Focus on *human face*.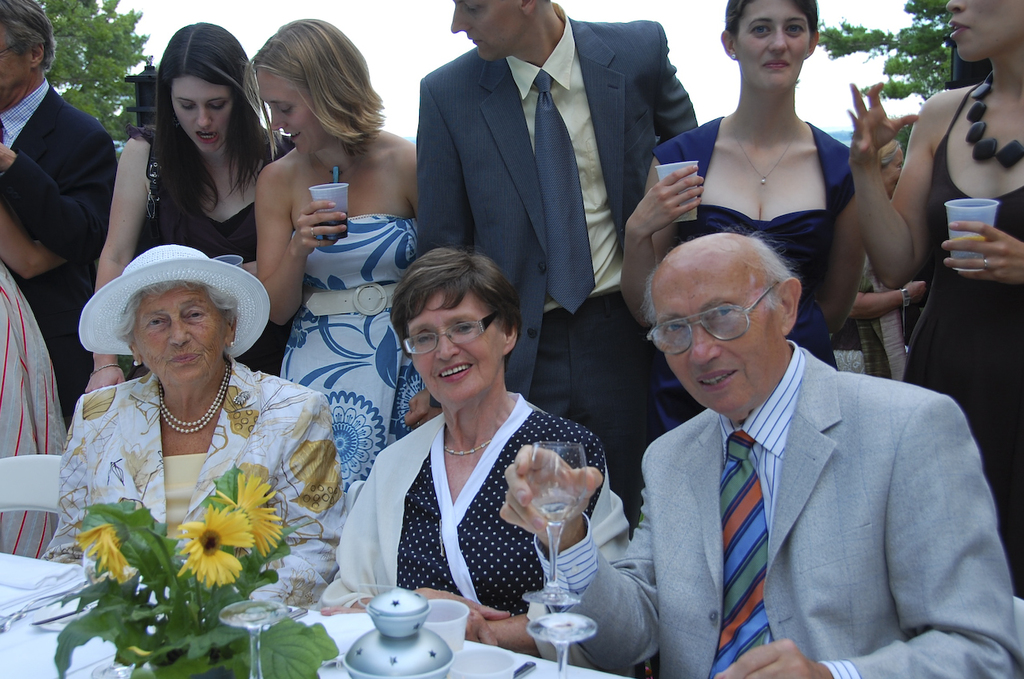
Focused at (408, 295, 504, 406).
